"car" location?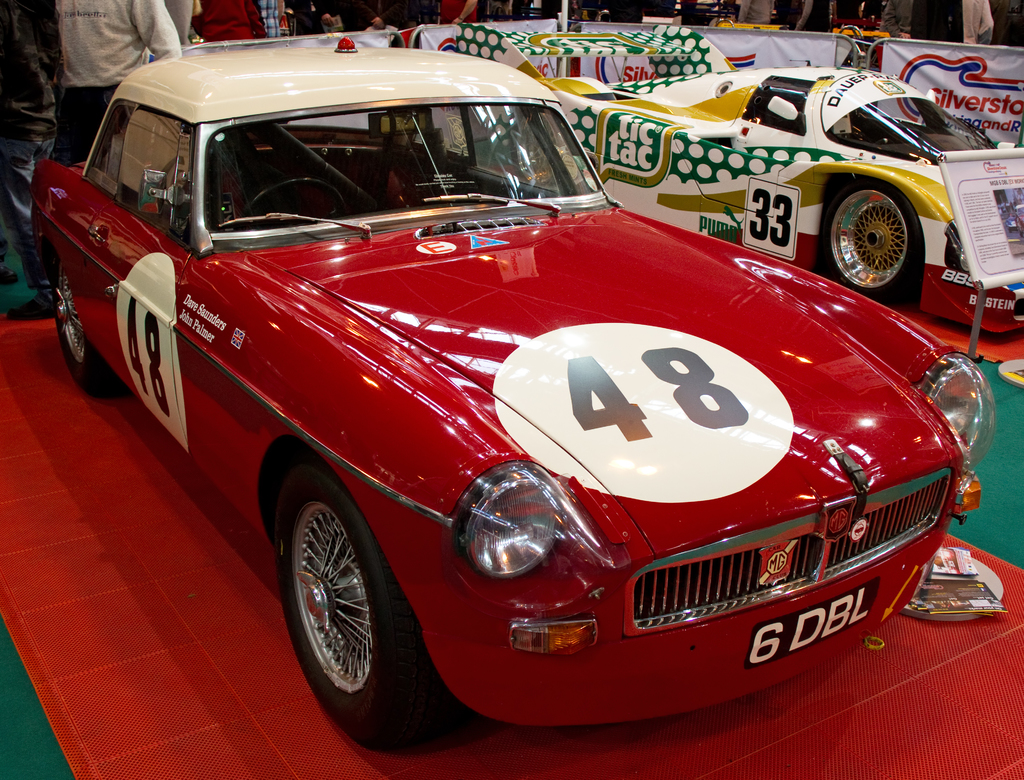
{"left": 29, "top": 36, "right": 995, "bottom": 754}
